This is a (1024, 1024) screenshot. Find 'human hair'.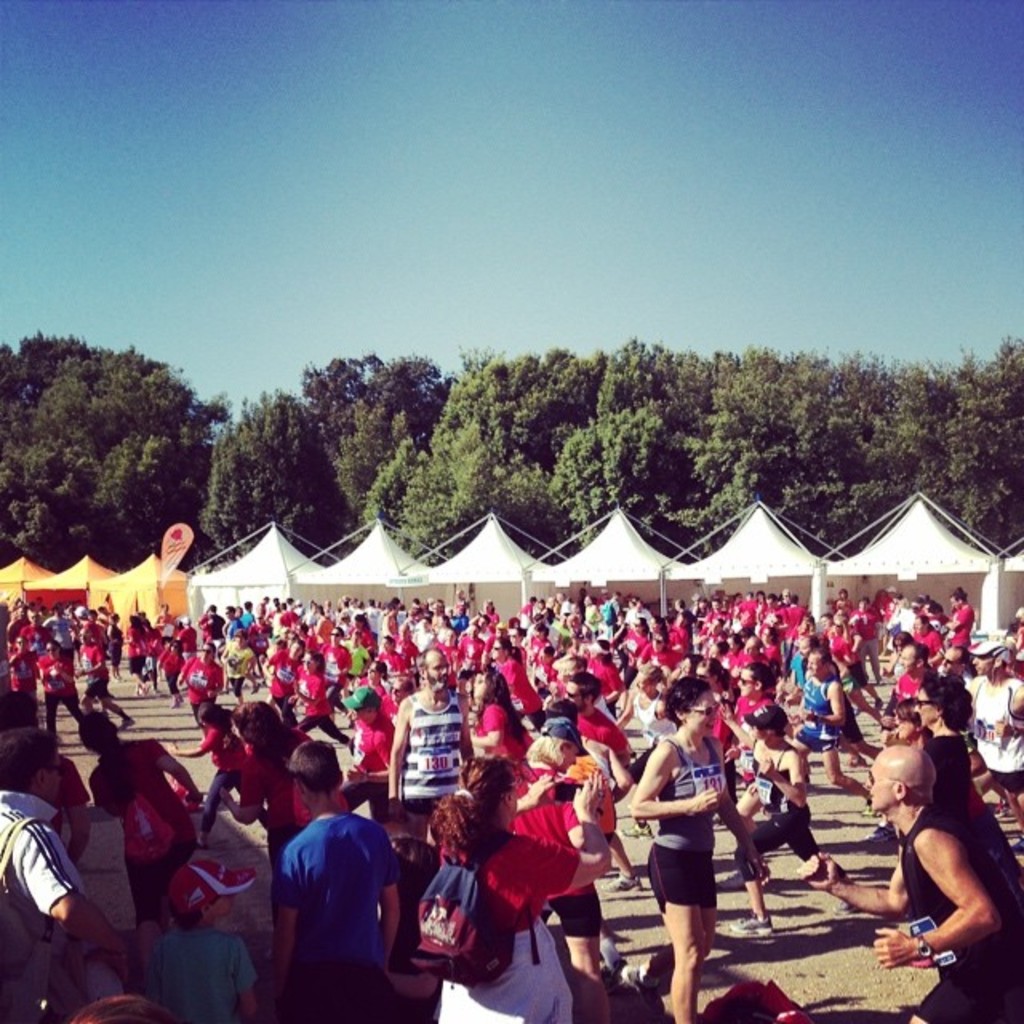
Bounding box: {"x1": 234, "y1": 701, "x2": 286, "y2": 760}.
